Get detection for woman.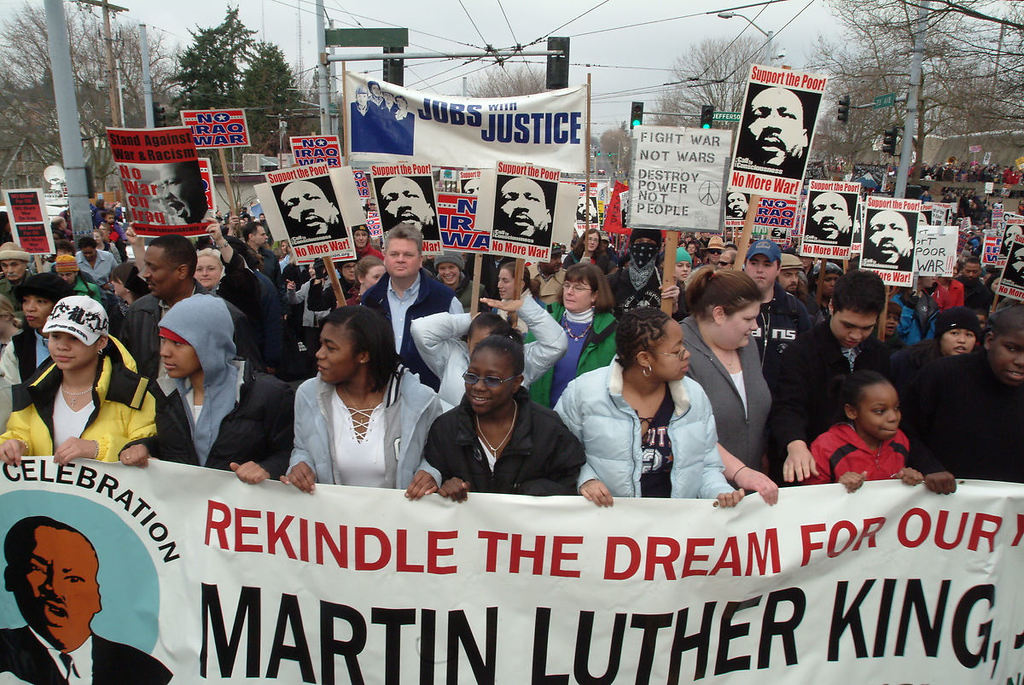
Detection: {"x1": 493, "y1": 258, "x2": 536, "y2": 323}.
